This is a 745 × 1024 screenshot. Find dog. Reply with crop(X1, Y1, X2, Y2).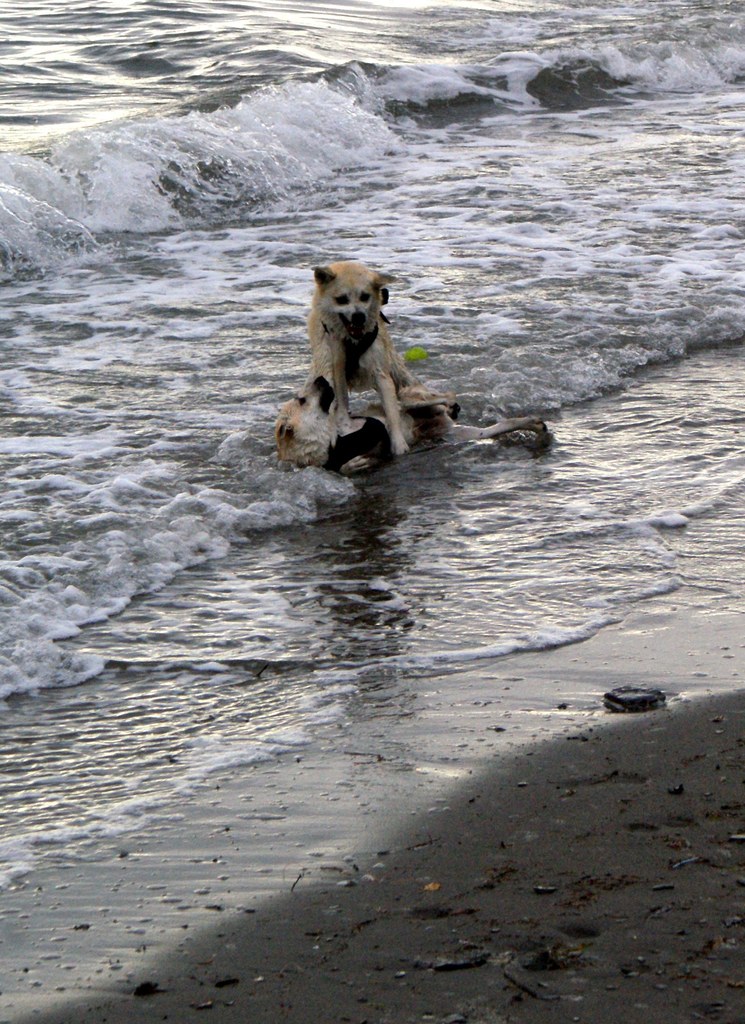
crop(261, 376, 552, 481).
